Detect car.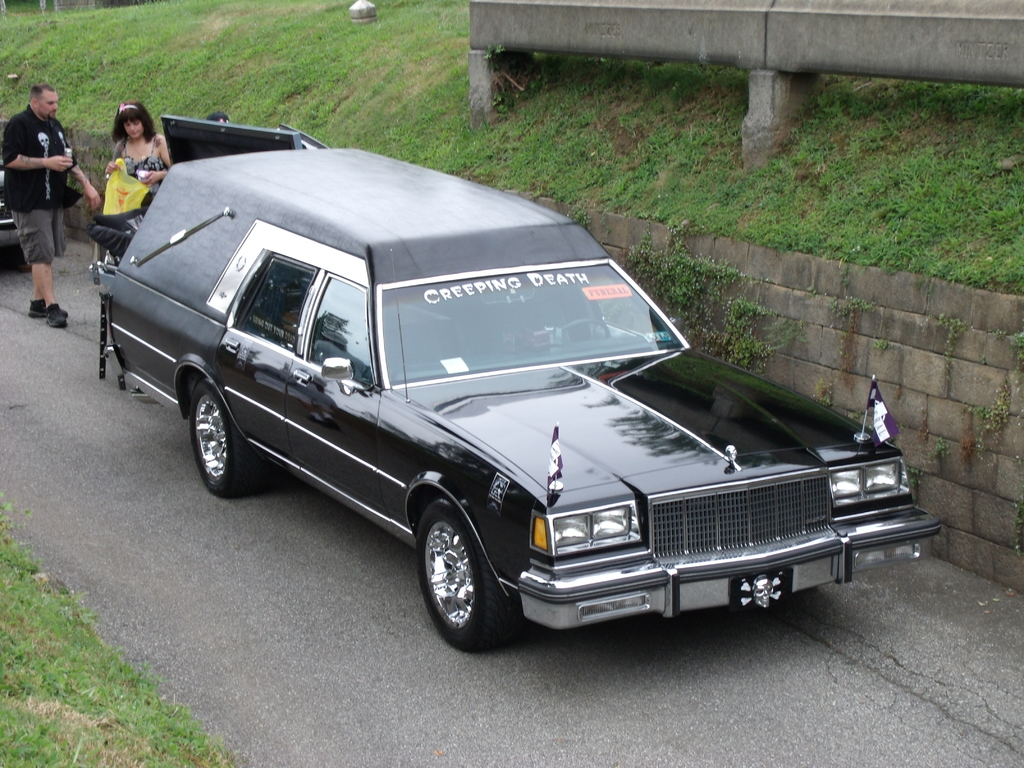
Detected at 90:110:937:654.
